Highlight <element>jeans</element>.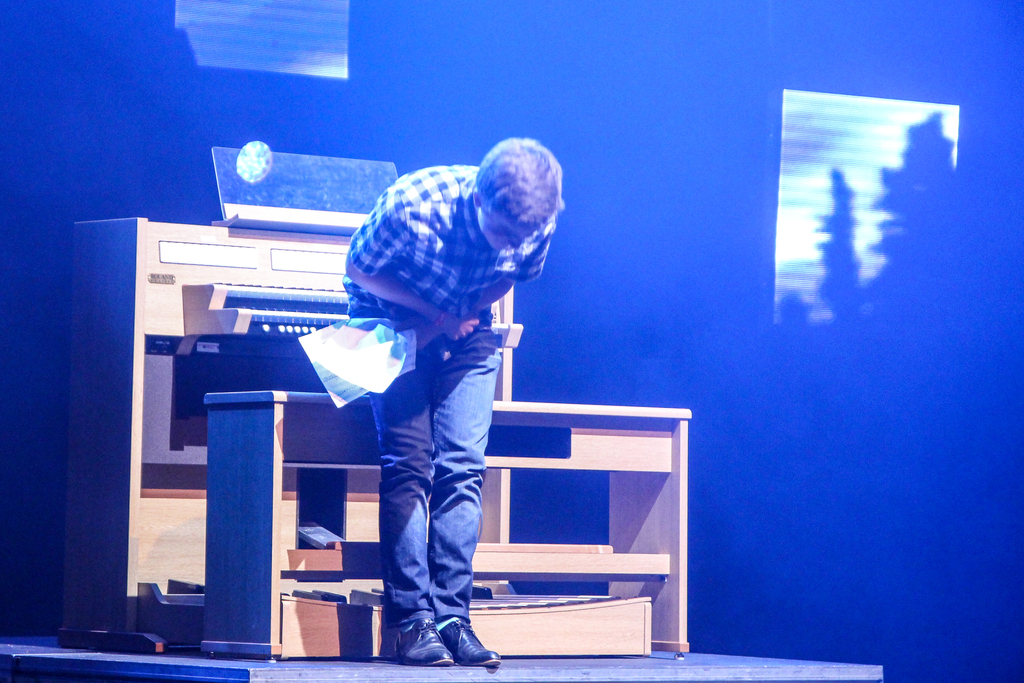
Highlighted region: crop(361, 341, 492, 682).
